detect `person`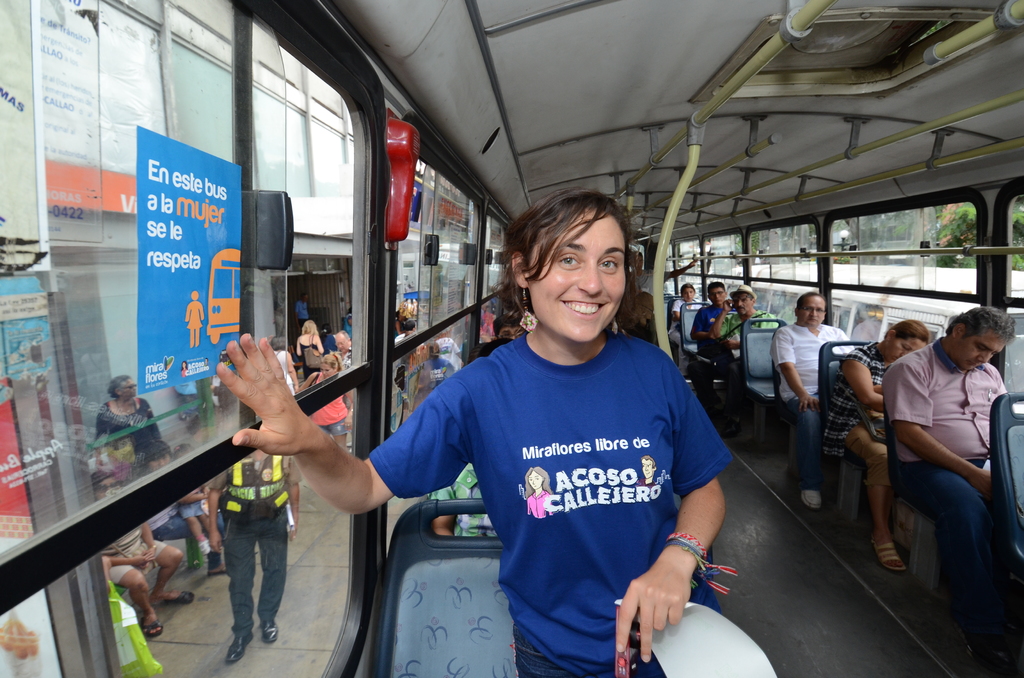
bbox(525, 465, 557, 517)
